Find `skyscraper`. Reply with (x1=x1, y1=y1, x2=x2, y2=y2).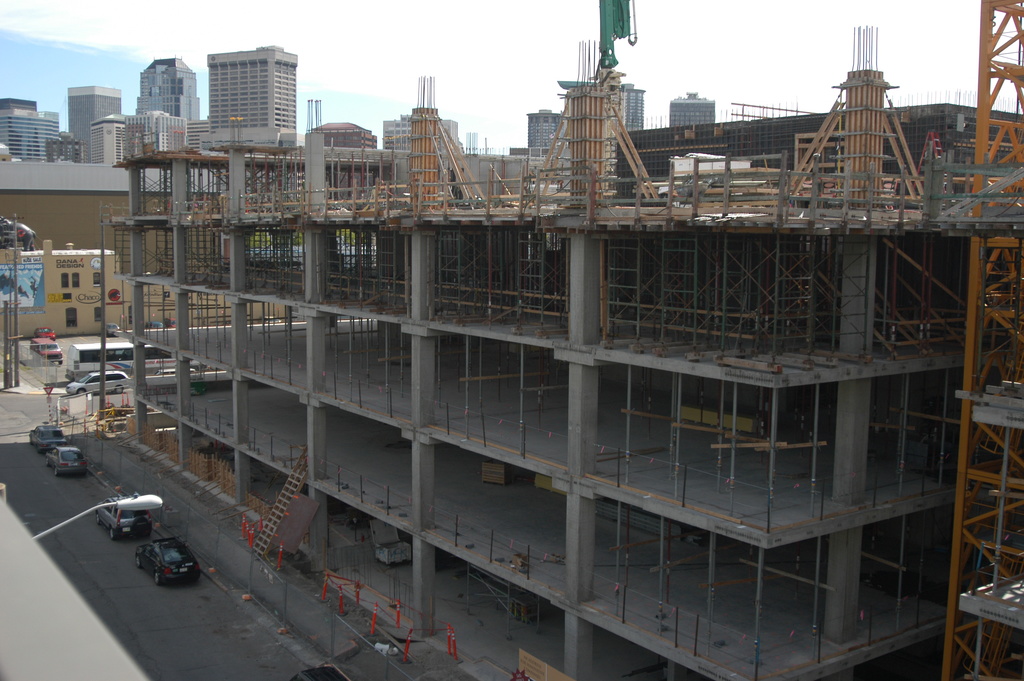
(x1=90, y1=114, x2=128, y2=167).
